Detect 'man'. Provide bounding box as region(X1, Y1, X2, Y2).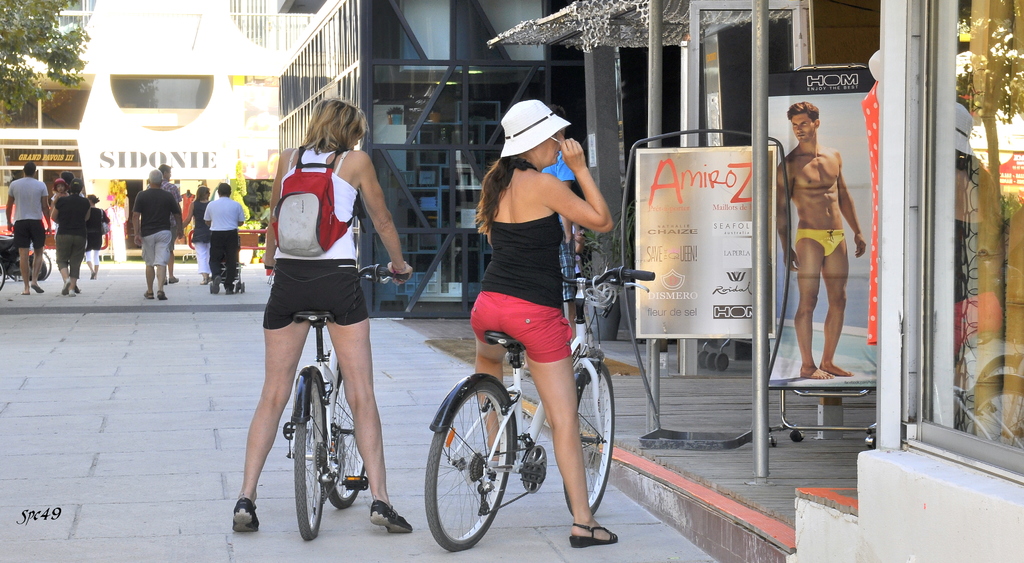
region(202, 180, 248, 295).
